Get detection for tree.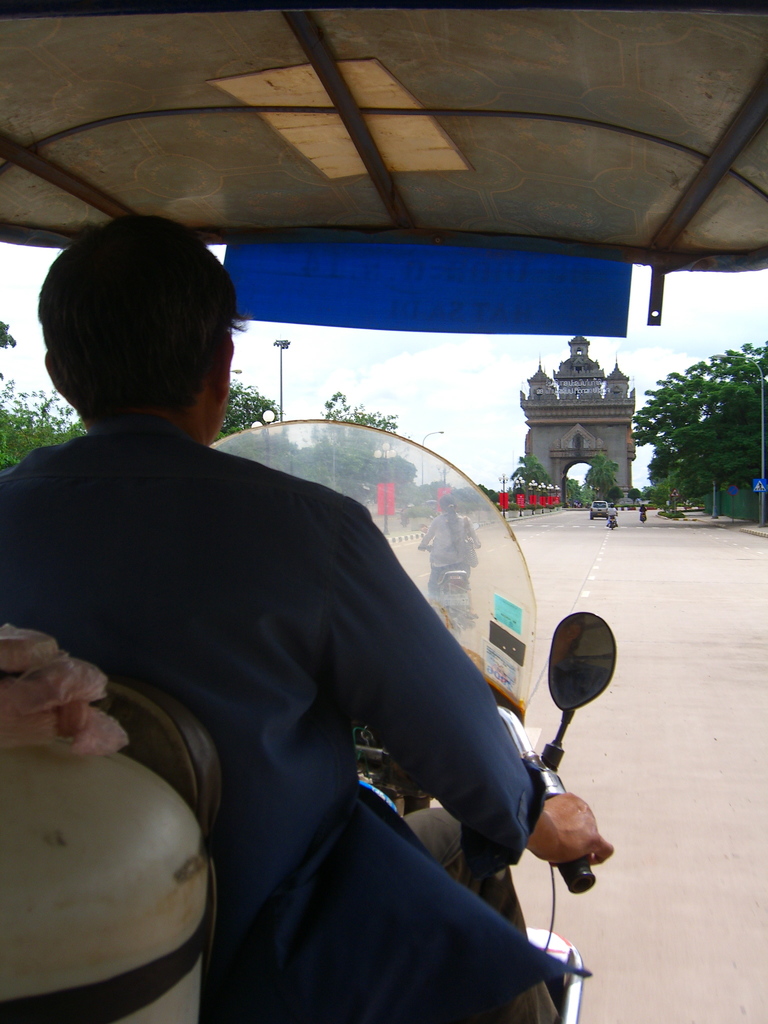
Detection: [657, 310, 749, 517].
